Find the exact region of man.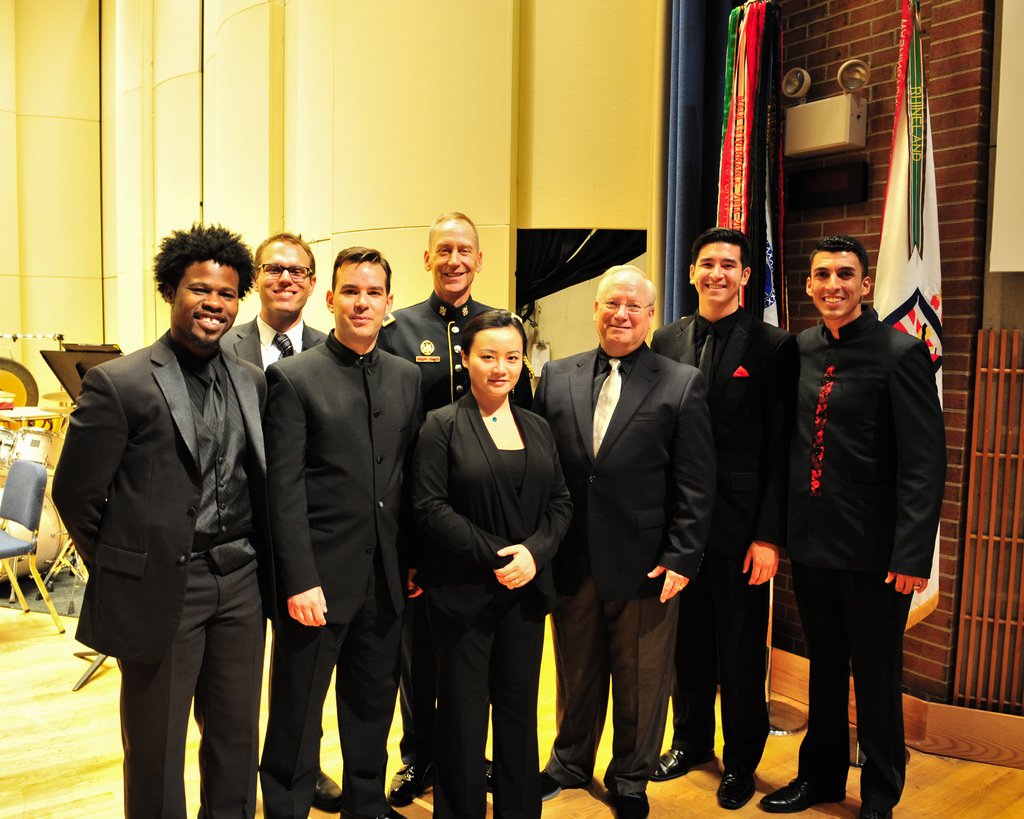
Exact region: 372,207,522,802.
